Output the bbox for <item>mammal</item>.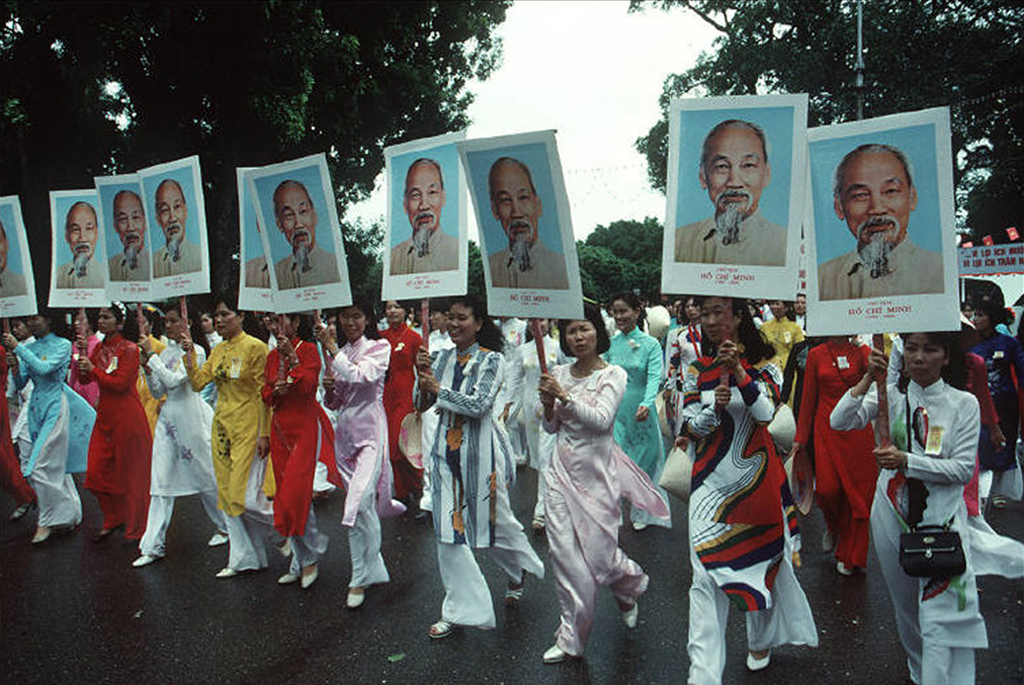
(x1=276, y1=182, x2=338, y2=289).
